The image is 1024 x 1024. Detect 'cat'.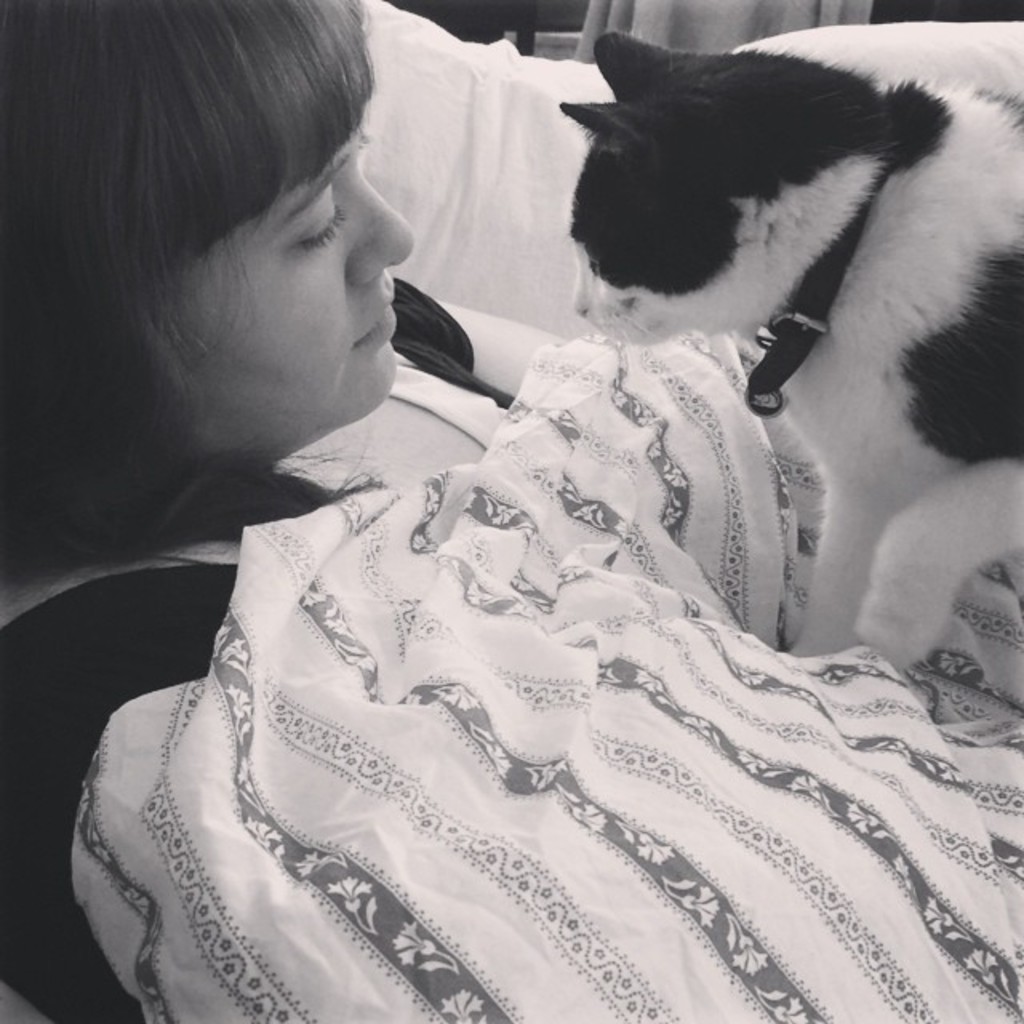
Detection: [left=555, top=32, right=1022, bottom=664].
